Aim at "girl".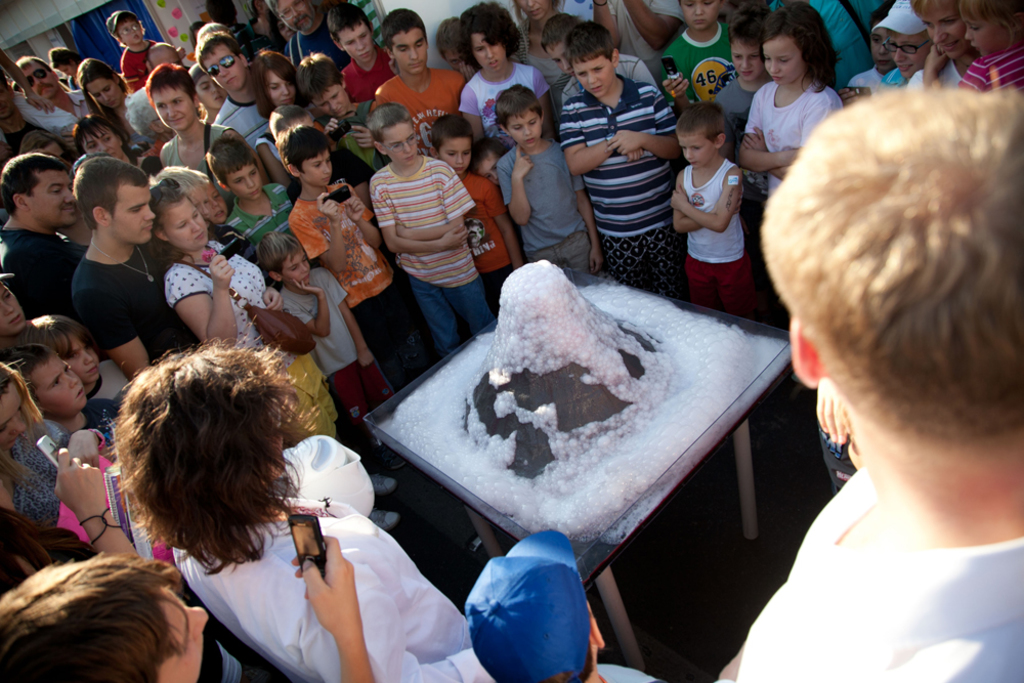
Aimed at box(735, 0, 845, 198).
